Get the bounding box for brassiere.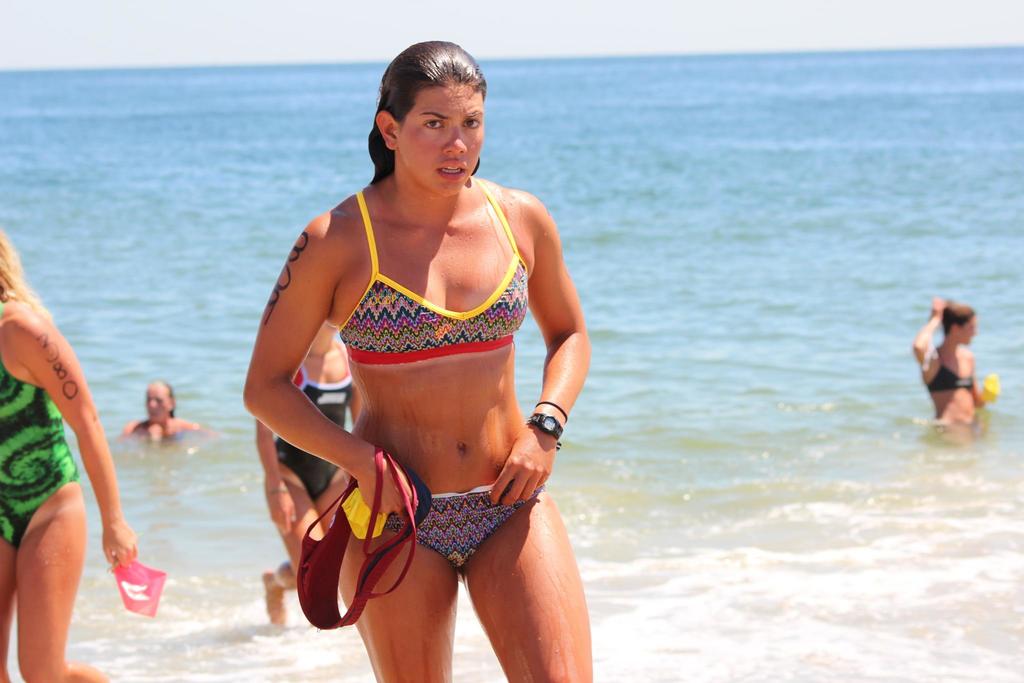
x1=927, y1=352, x2=972, y2=389.
